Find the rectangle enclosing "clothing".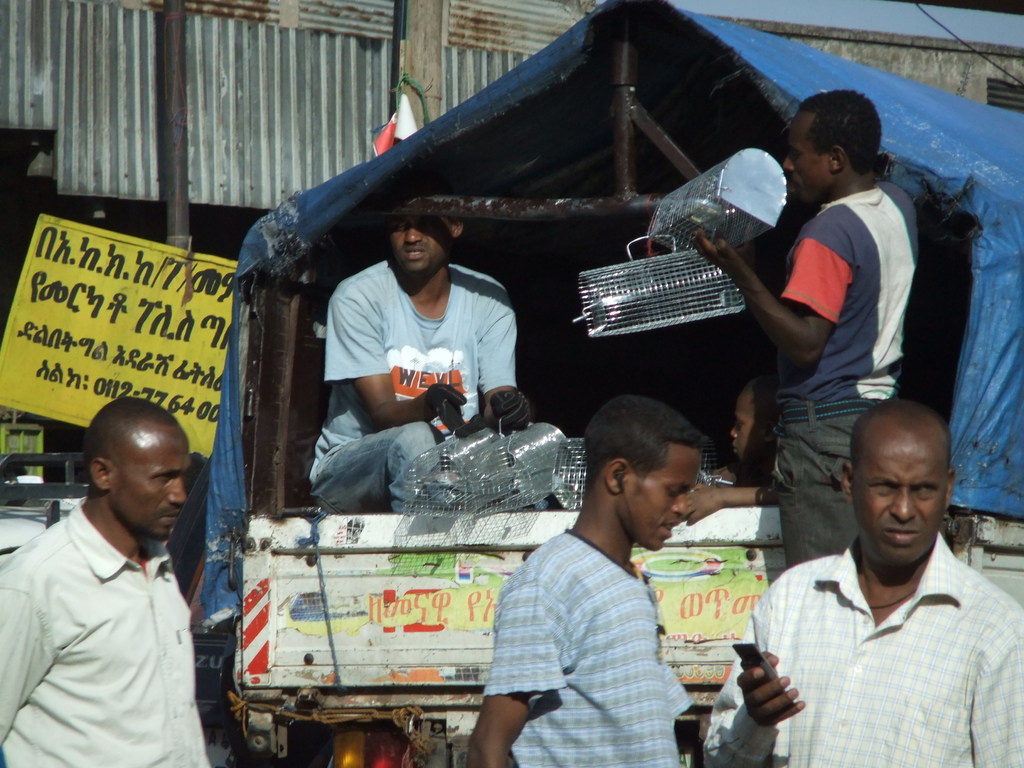
[312, 259, 522, 513].
